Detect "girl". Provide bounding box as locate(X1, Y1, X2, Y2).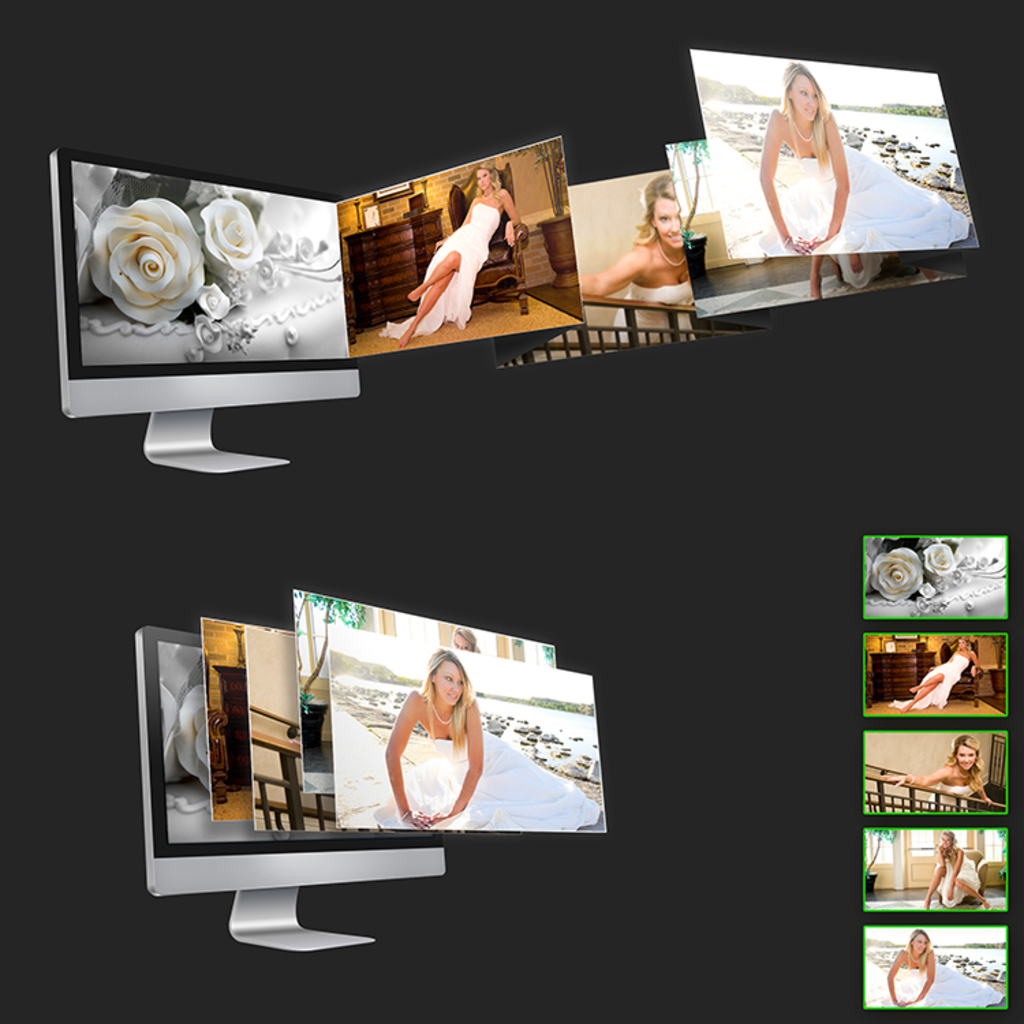
locate(882, 735, 994, 814).
